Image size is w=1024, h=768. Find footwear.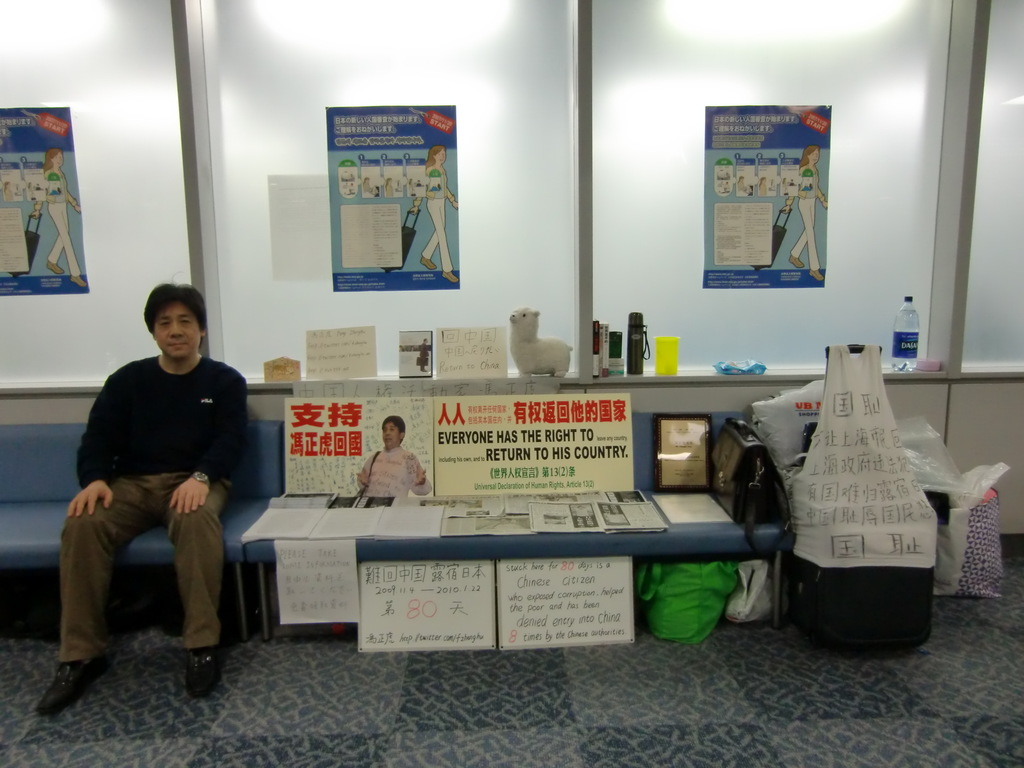
box=[442, 270, 460, 284].
